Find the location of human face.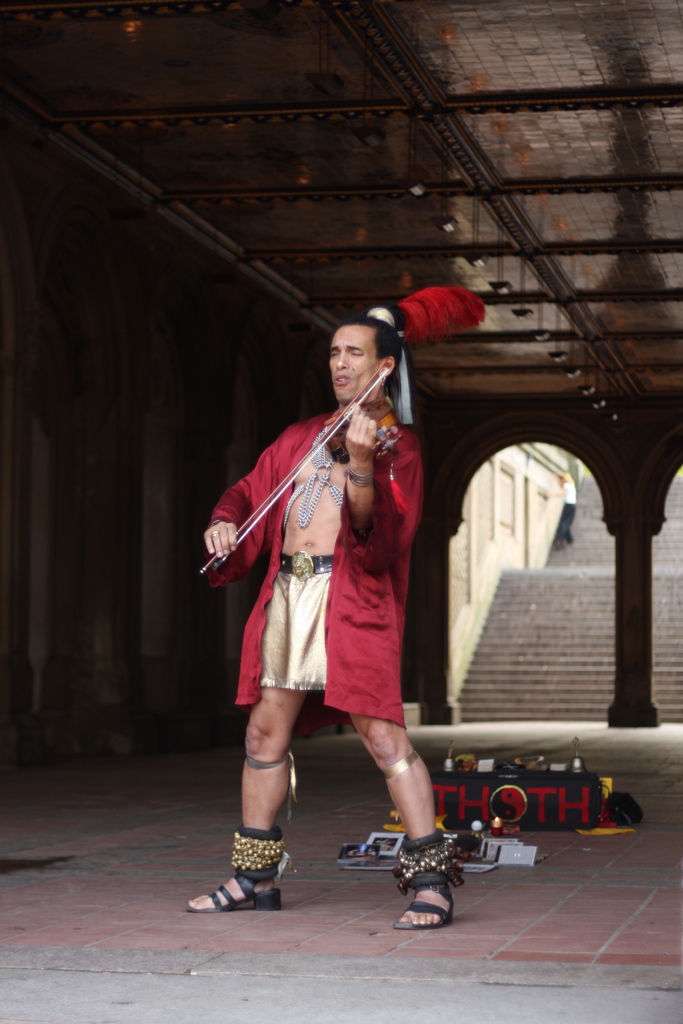
Location: bbox=(327, 328, 382, 407).
